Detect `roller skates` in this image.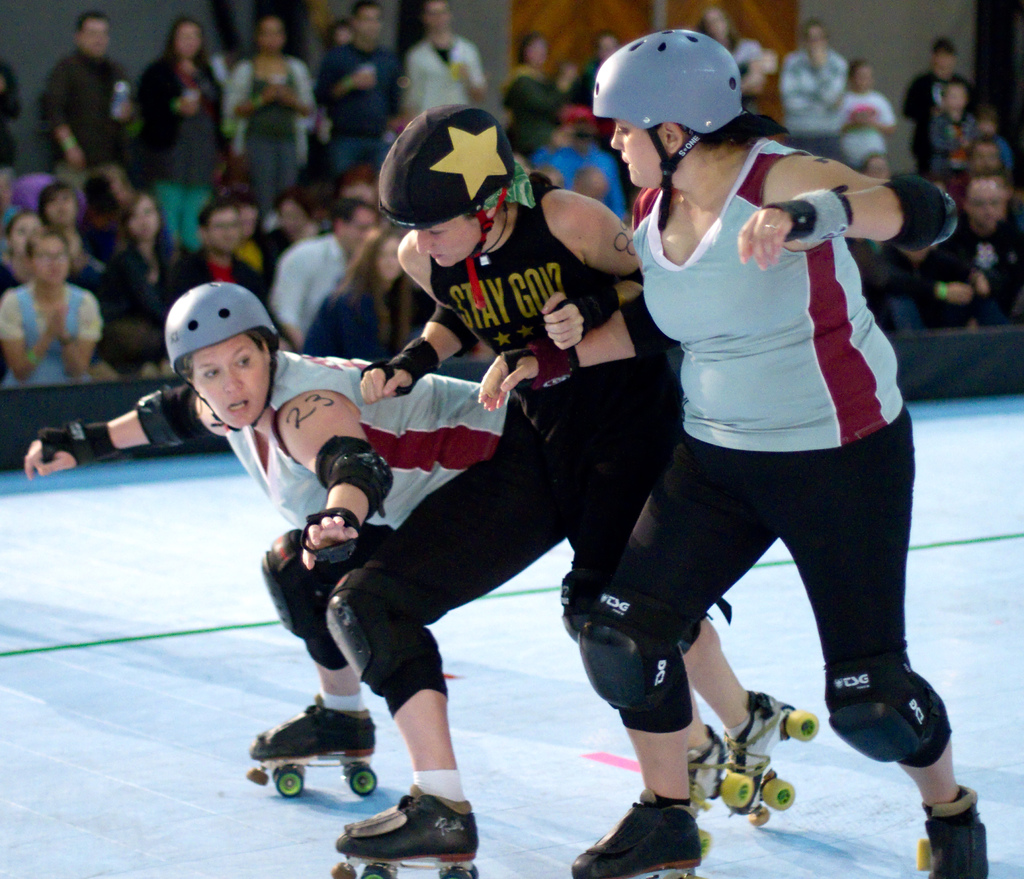
Detection: {"left": 687, "top": 725, "right": 738, "bottom": 819}.
